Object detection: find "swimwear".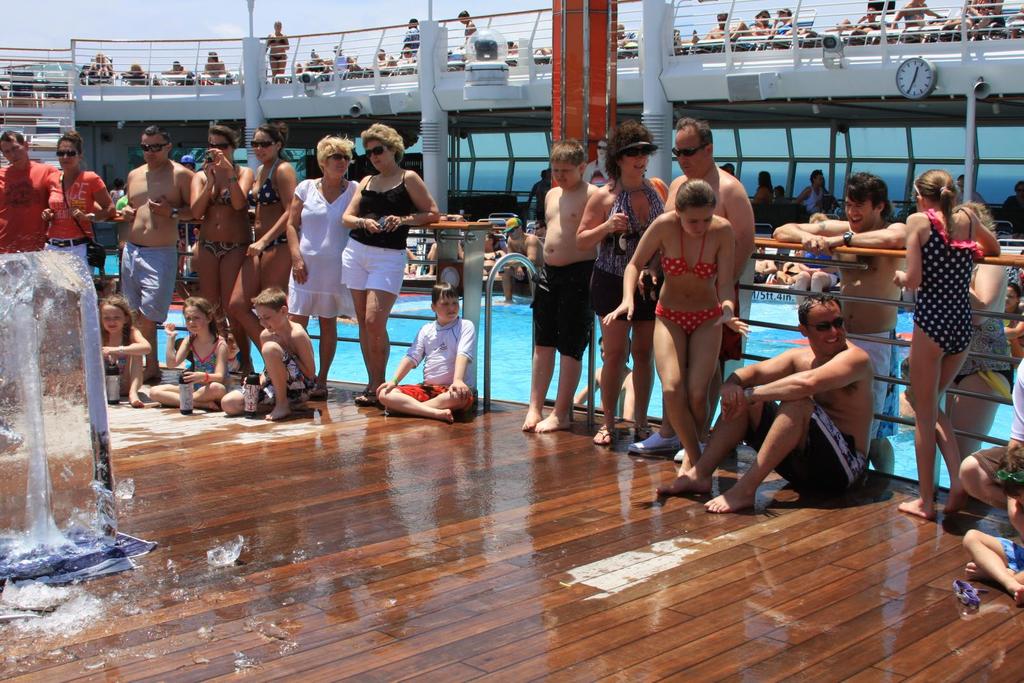
select_region(194, 335, 230, 387).
